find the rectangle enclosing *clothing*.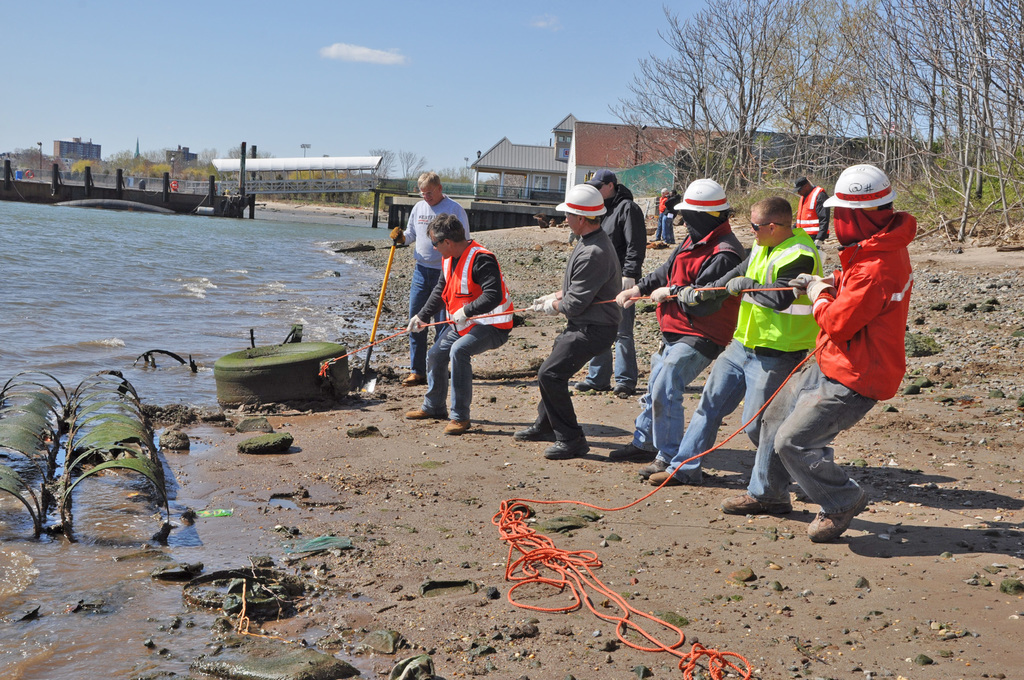
662,194,683,244.
